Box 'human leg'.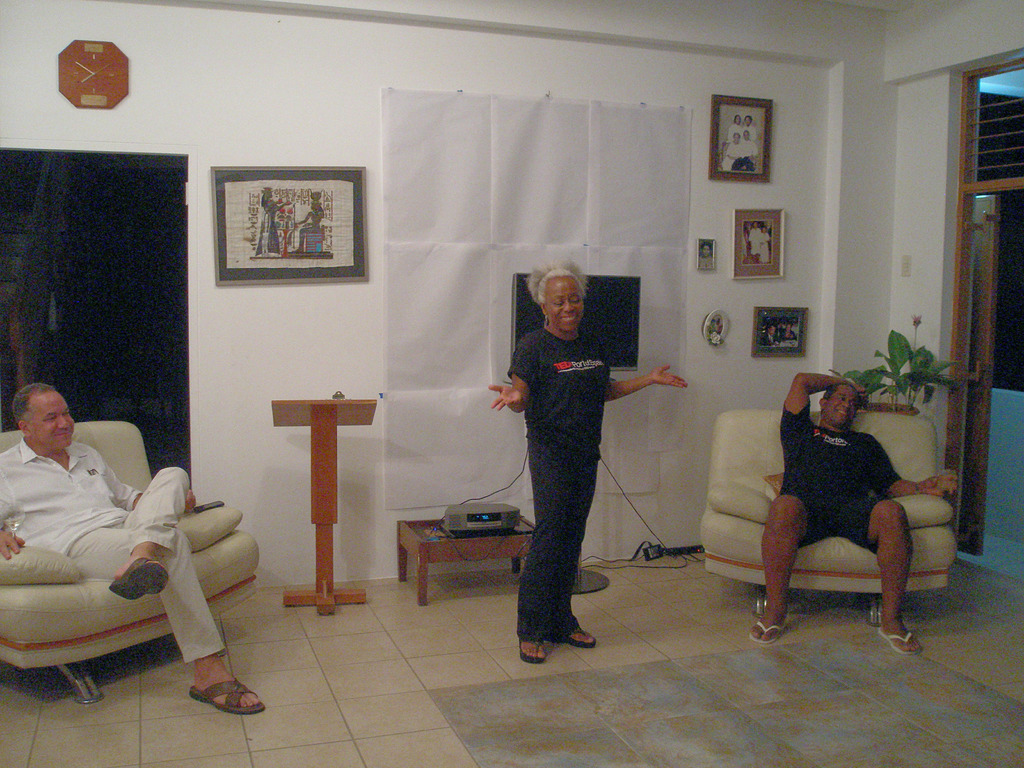
Rect(520, 436, 569, 662).
